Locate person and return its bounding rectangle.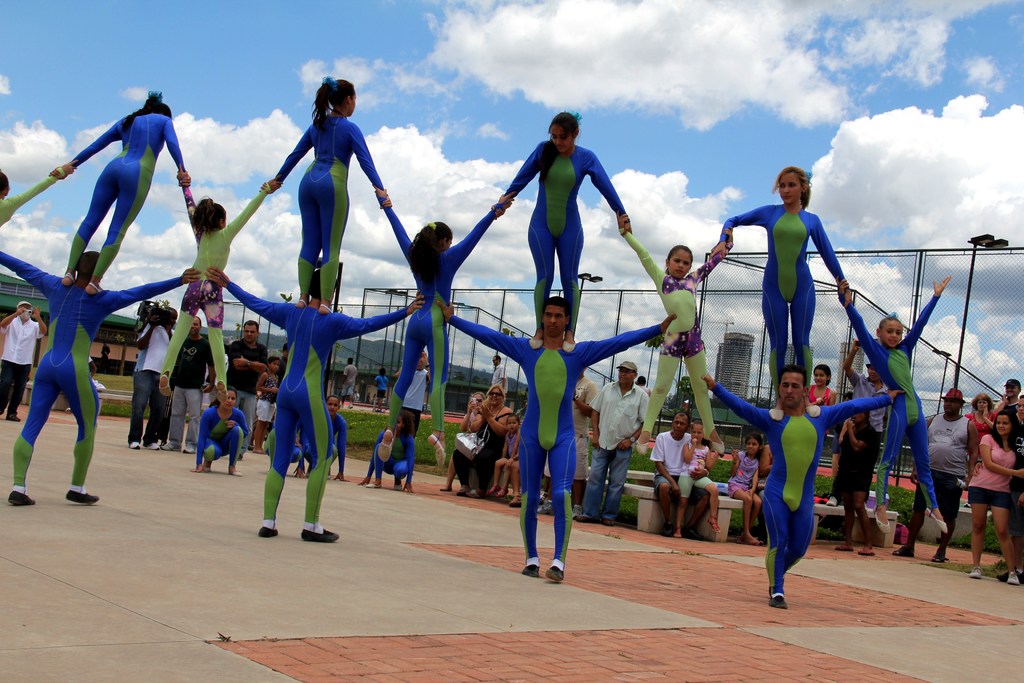
444:308:666:579.
